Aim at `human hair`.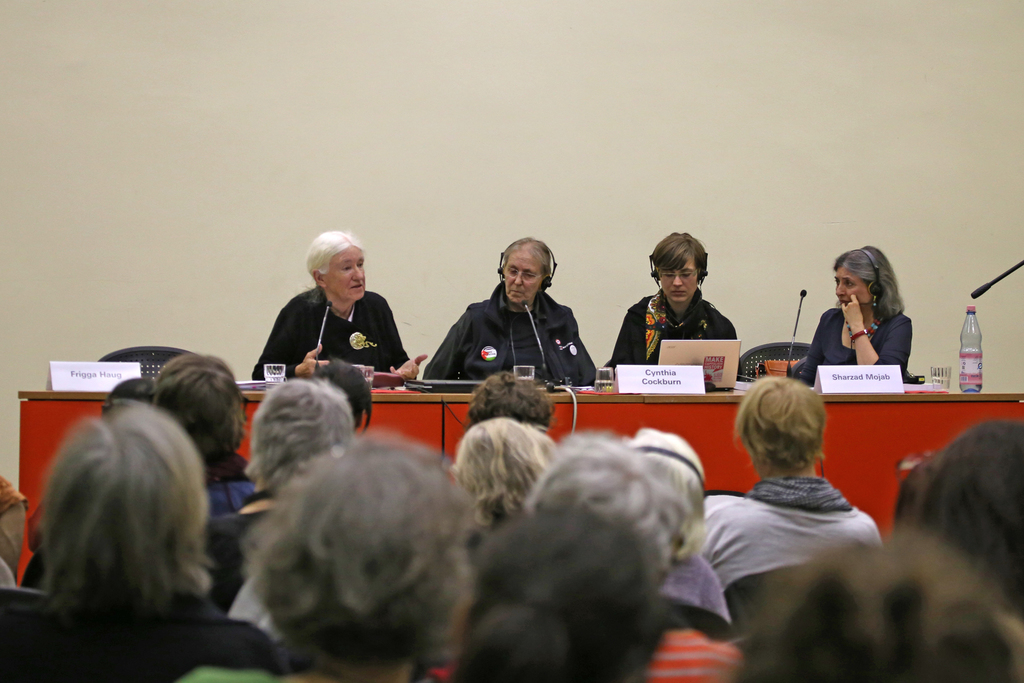
Aimed at [left=244, top=372, right=360, bottom=492].
